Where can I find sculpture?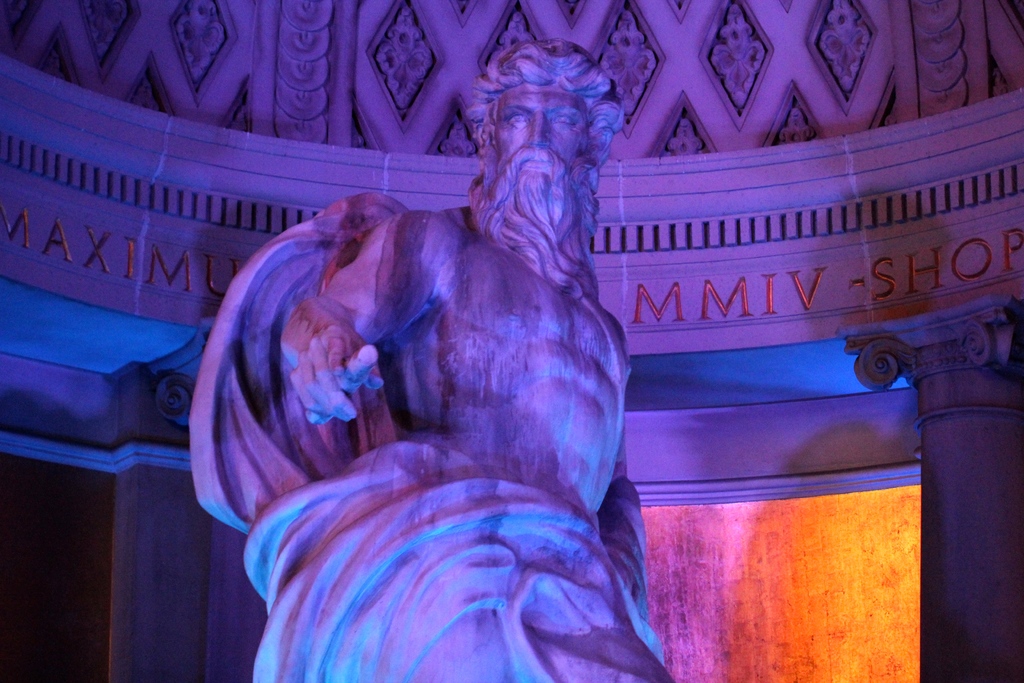
You can find it at pyautogui.locateOnScreen(166, 94, 706, 682).
